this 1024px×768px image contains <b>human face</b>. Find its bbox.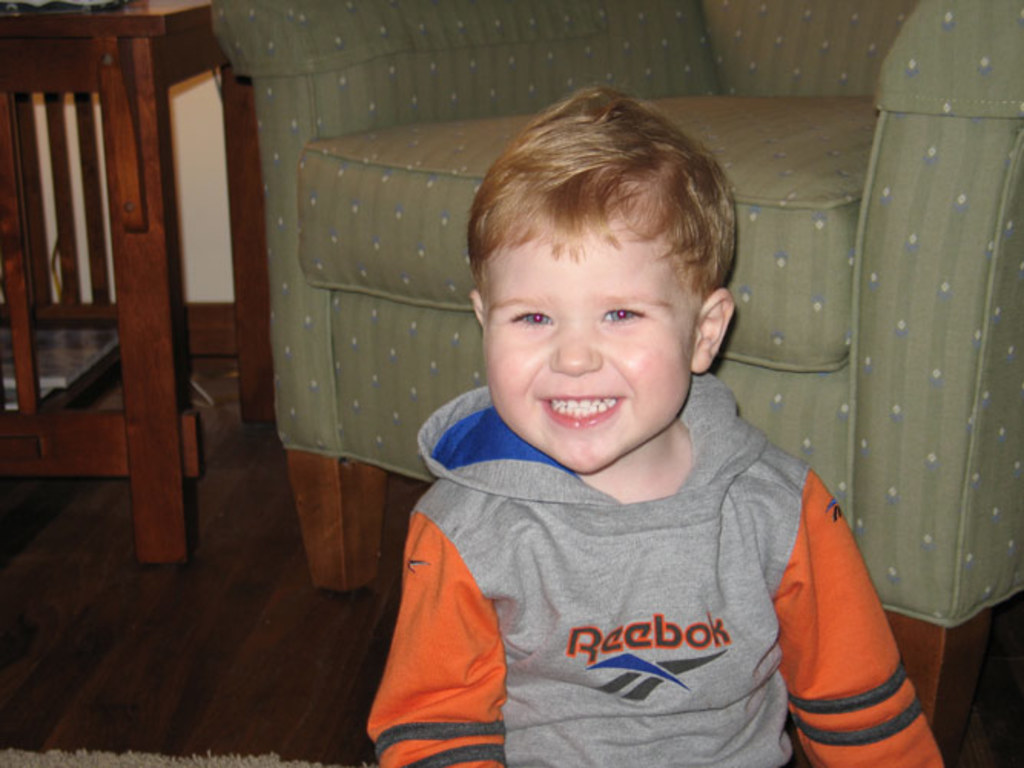
region(484, 221, 699, 470).
